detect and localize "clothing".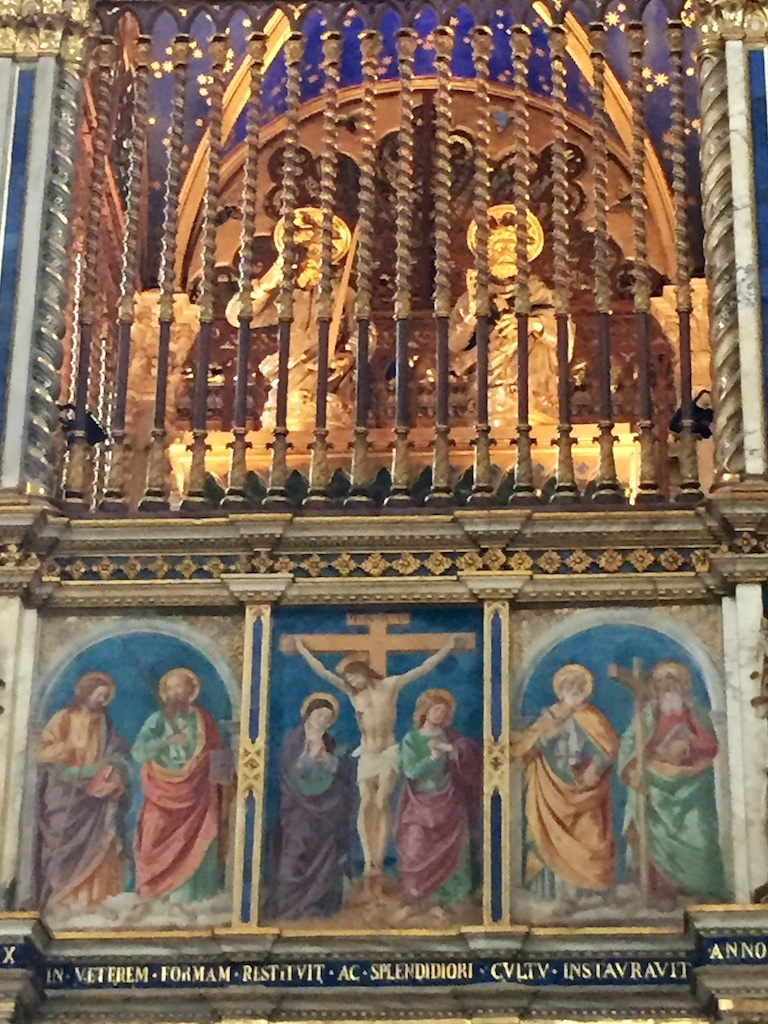
Localized at (left=512, top=700, right=609, bottom=890).
